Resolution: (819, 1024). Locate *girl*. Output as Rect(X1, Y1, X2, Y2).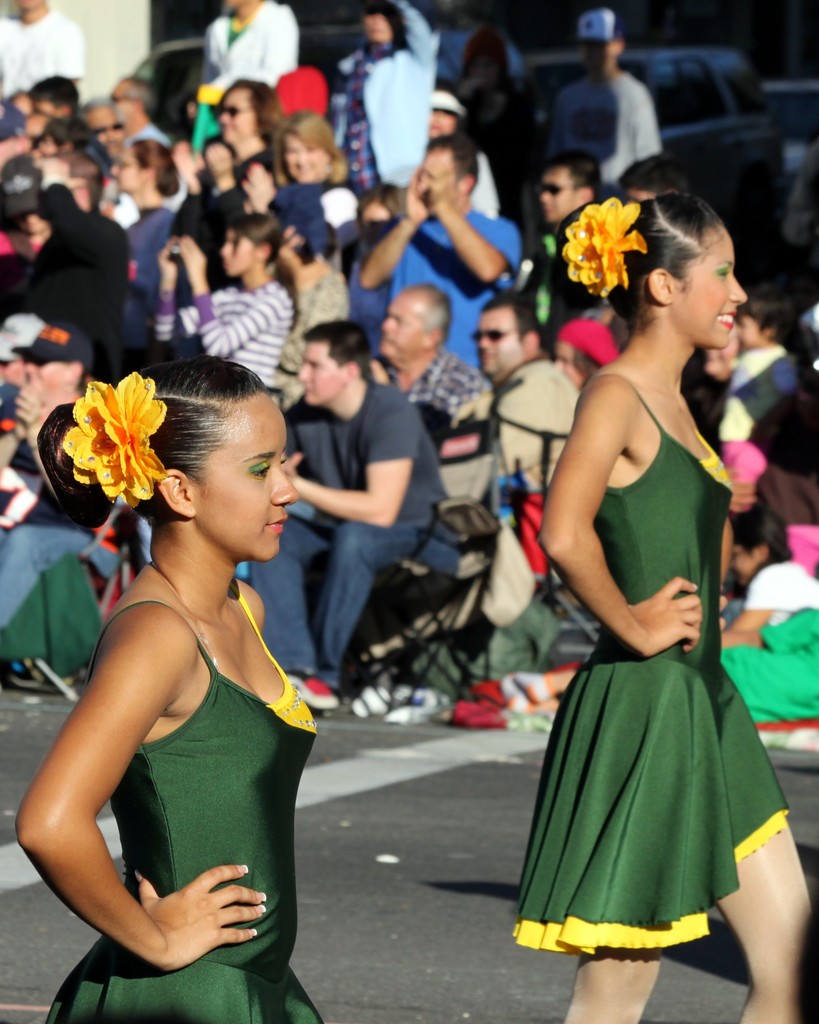
Rect(16, 353, 329, 1023).
